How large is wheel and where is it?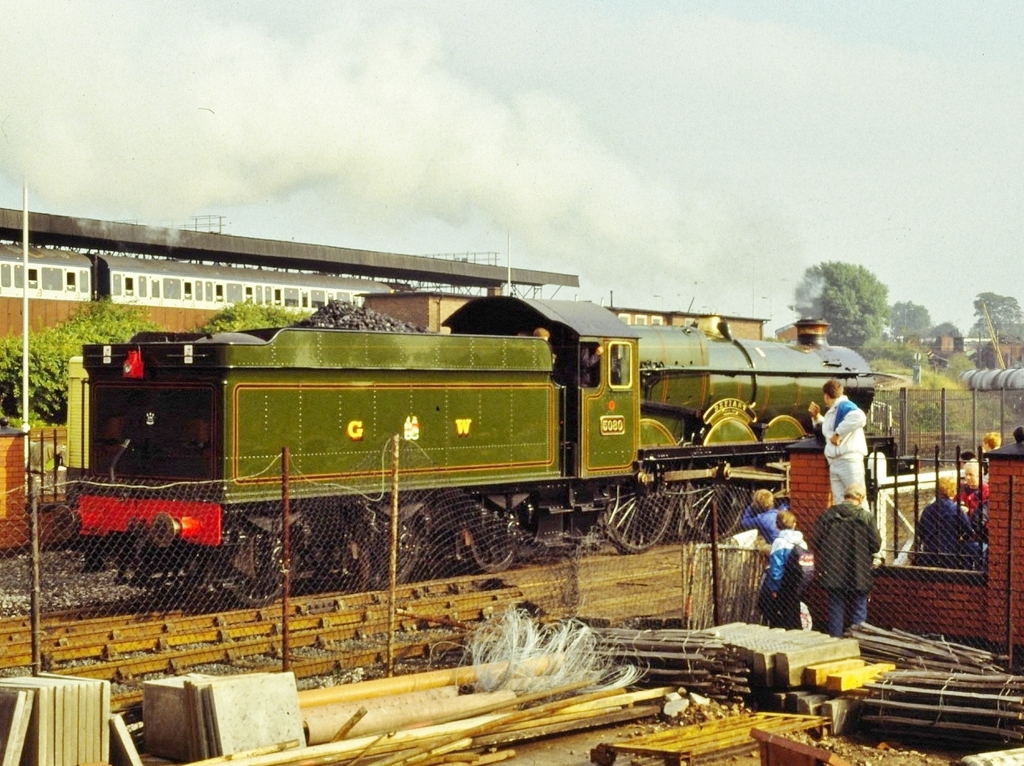
Bounding box: l=602, t=487, r=679, b=563.
